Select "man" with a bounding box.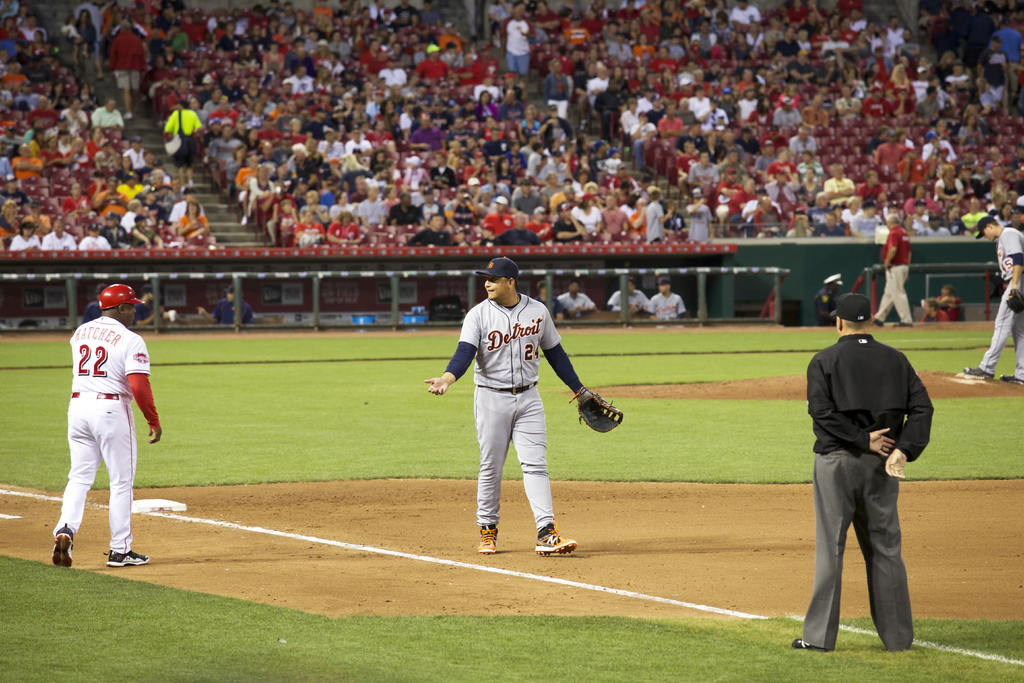
{"x1": 100, "y1": 13, "x2": 151, "y2": 117}.
